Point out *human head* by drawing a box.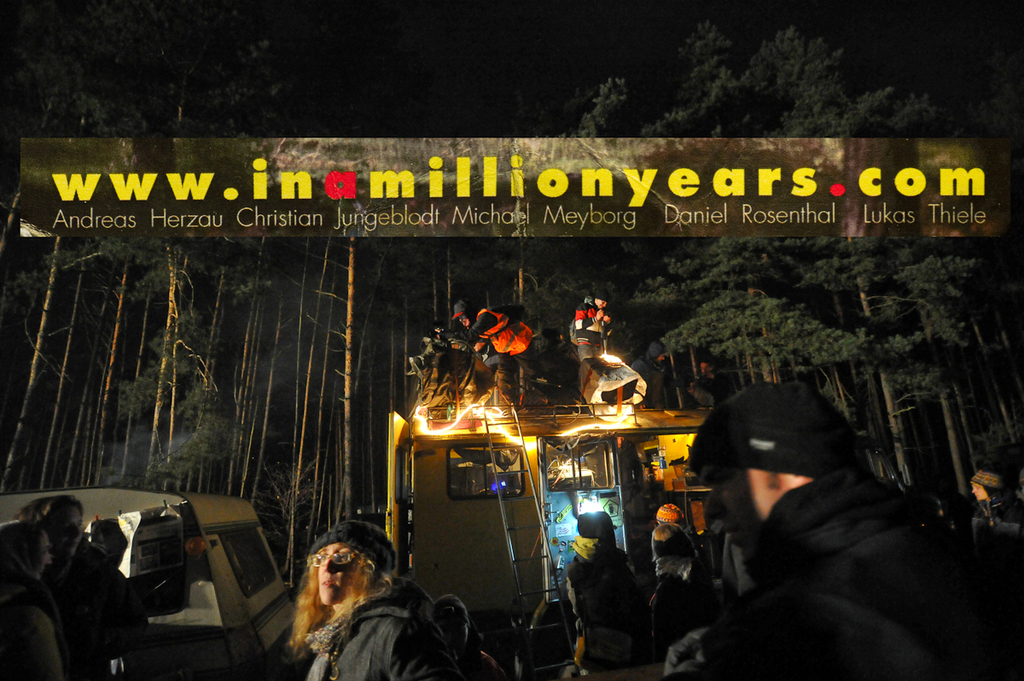
704 388 859 533.
